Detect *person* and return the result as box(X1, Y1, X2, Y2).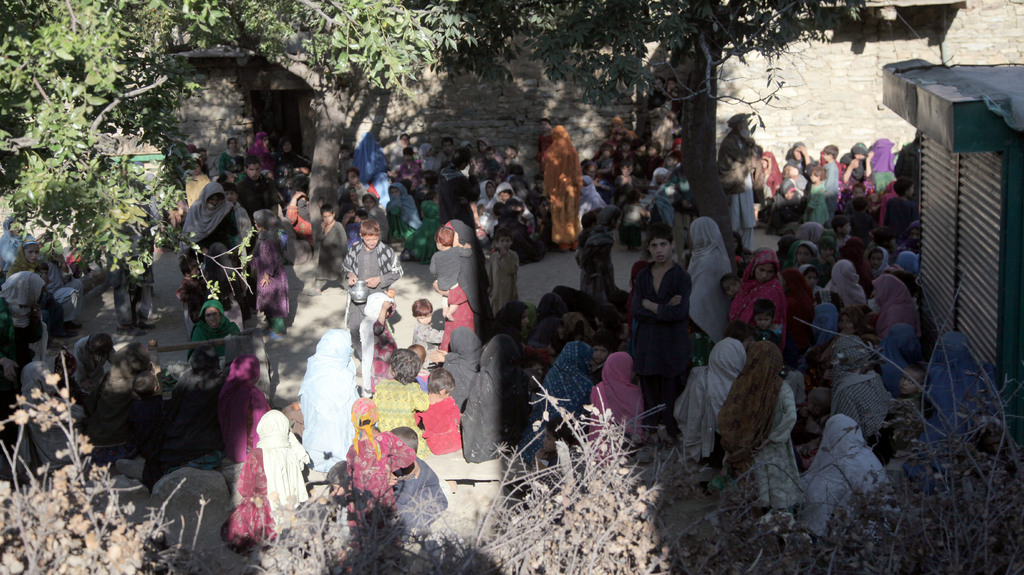
box(300, 319, 377, 485).
